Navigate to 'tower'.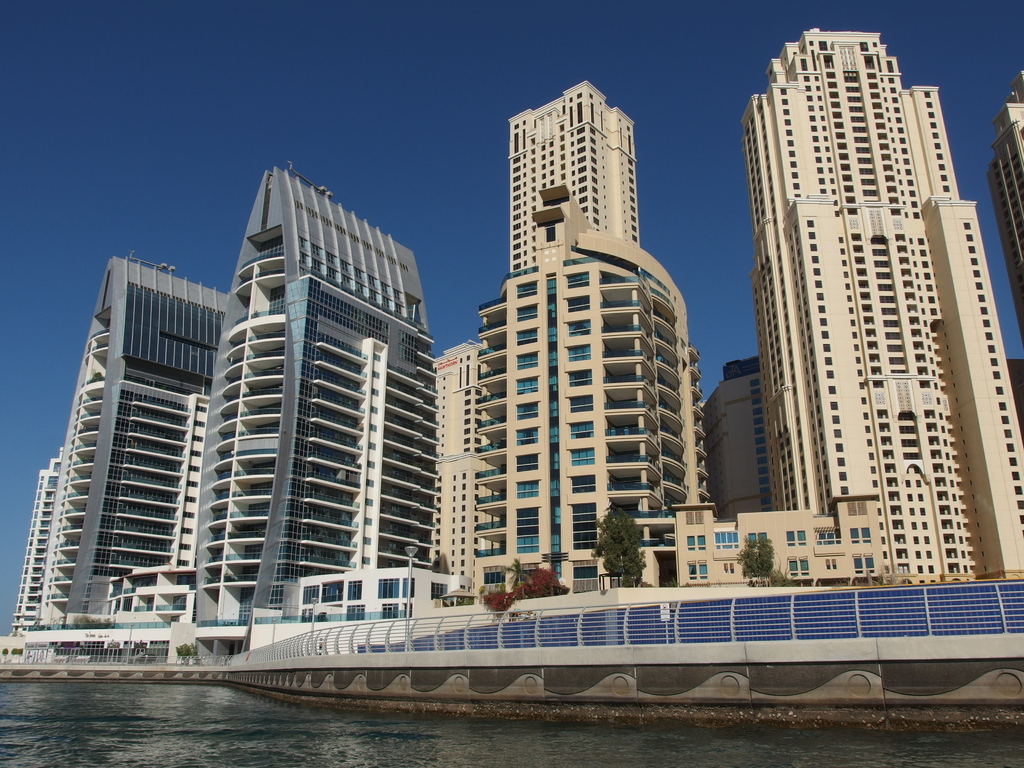
Navigation target: {"left": 12, "top": 437, "right": 56, "bottom": 622}.
